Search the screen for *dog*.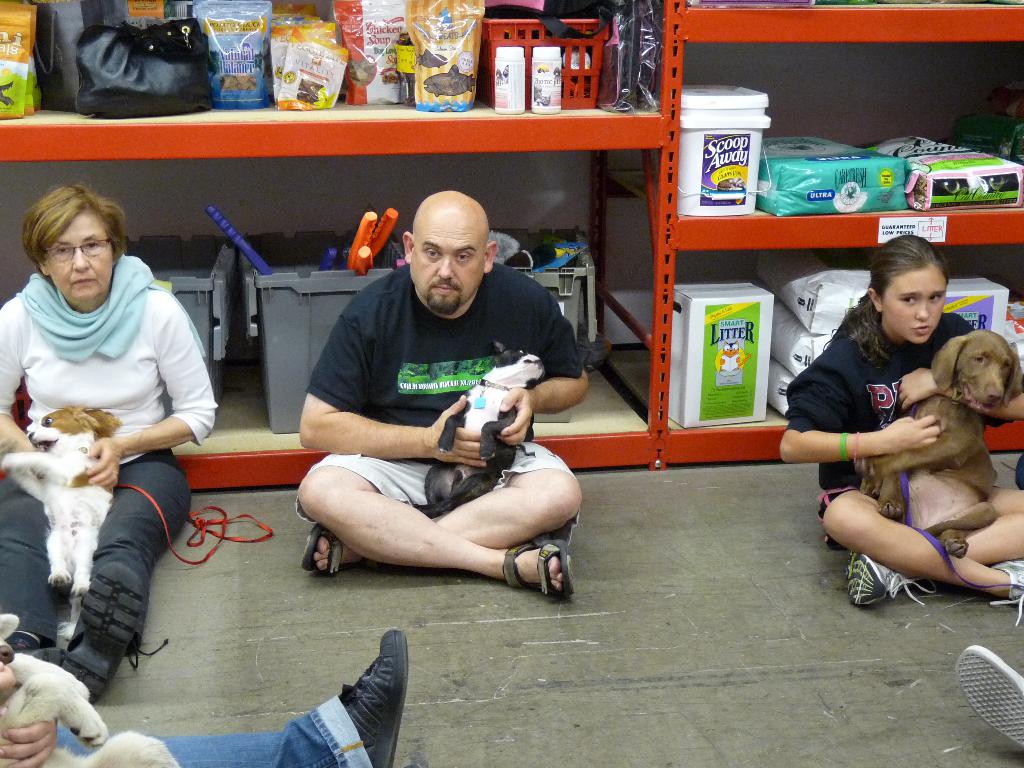
Found at pyautogui.locateOnScreen(0, 404, 122, 600).
